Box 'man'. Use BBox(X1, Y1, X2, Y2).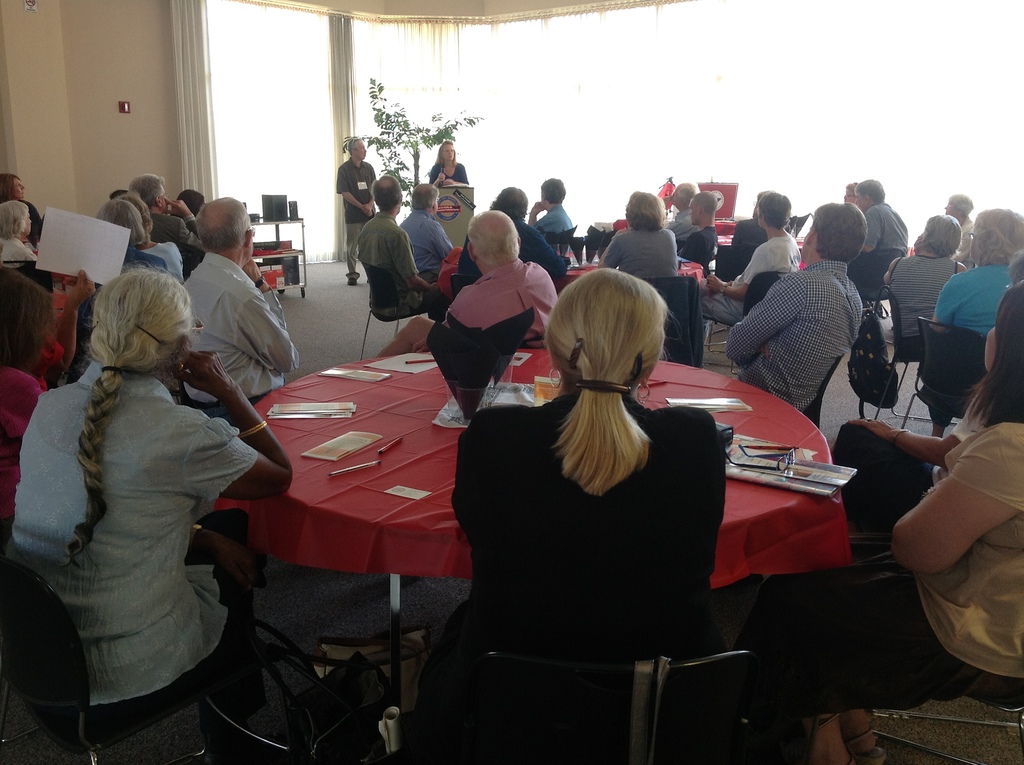
BBox(336, 131, 377, 285).
